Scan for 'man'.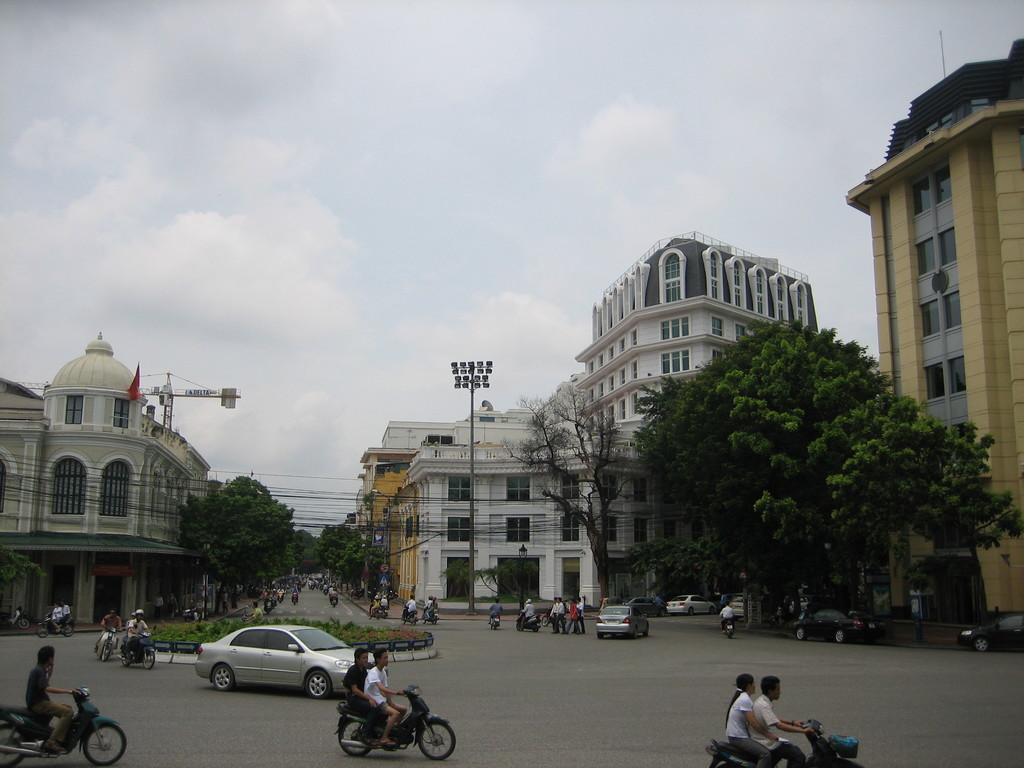
Scan result: bbox=[658, 596, 667, 614].
